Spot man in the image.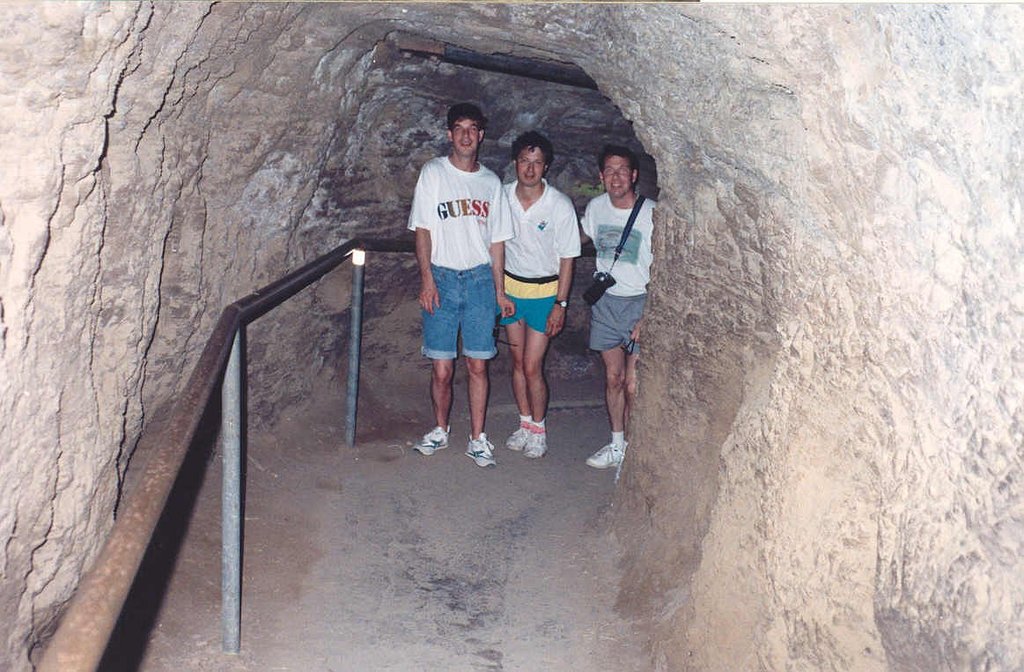
man found at {"left": 579, "top": 144, "right": 656, "bottom": 469}.
